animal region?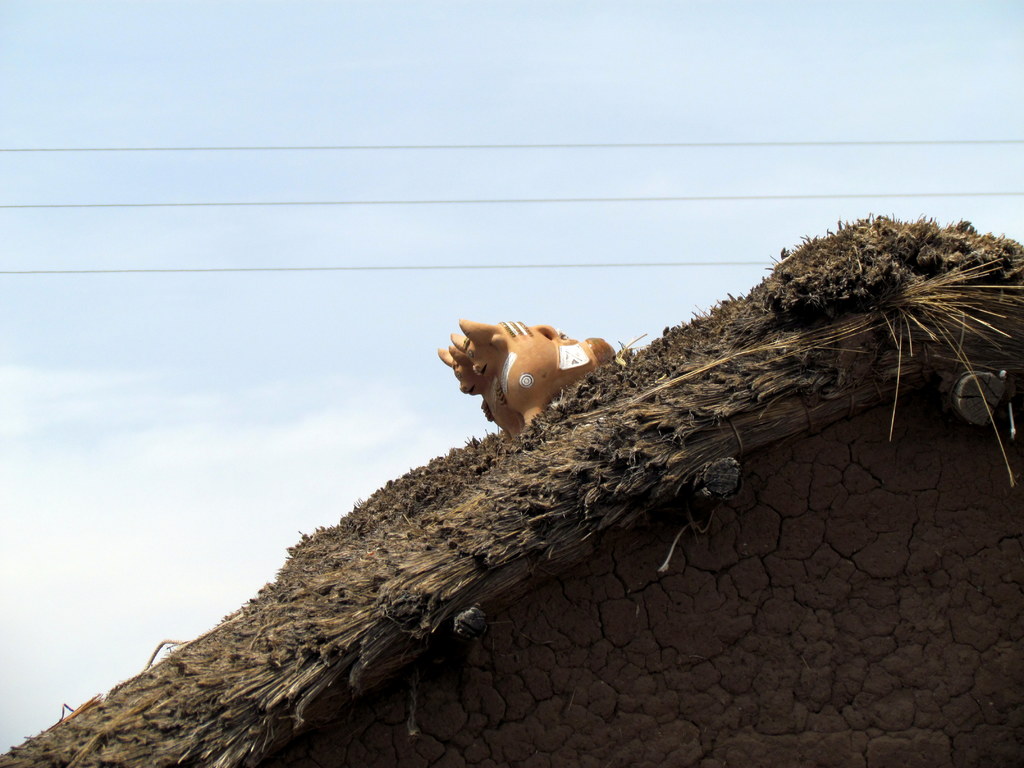
rect(435, 341, 525, 442)
